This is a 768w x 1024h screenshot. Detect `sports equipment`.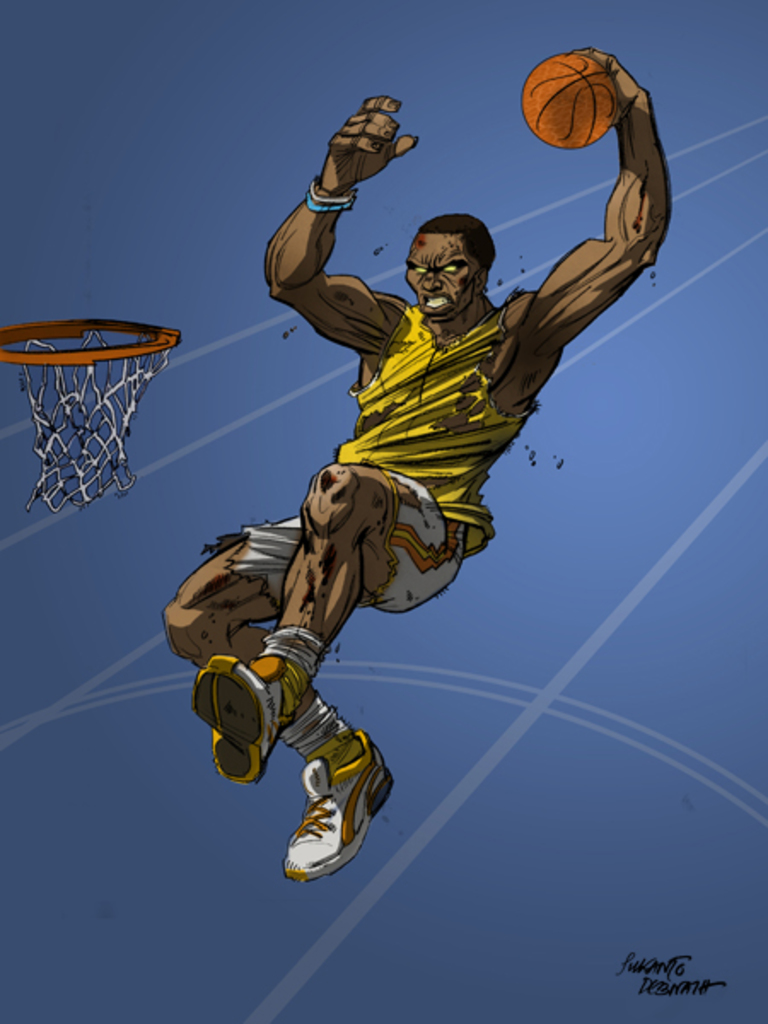
(283,729,394,877).
